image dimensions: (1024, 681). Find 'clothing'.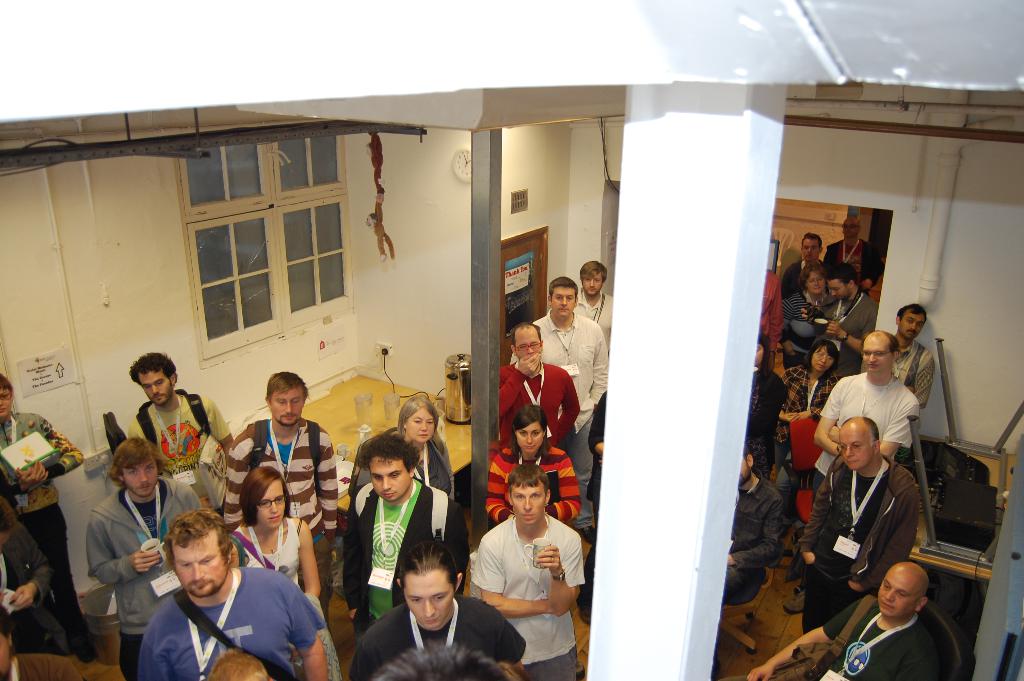
pyautogui.locateOnScreen(830, 235, 876, 282).
